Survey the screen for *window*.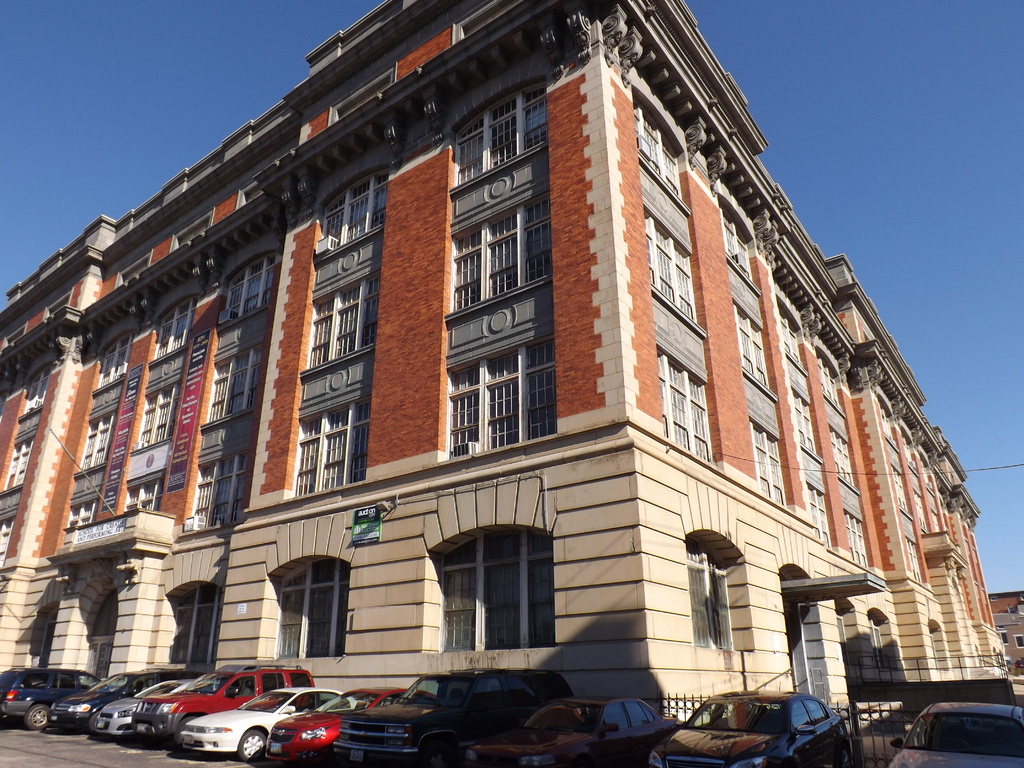
Survey found: region(689, 531, 744, 659).
